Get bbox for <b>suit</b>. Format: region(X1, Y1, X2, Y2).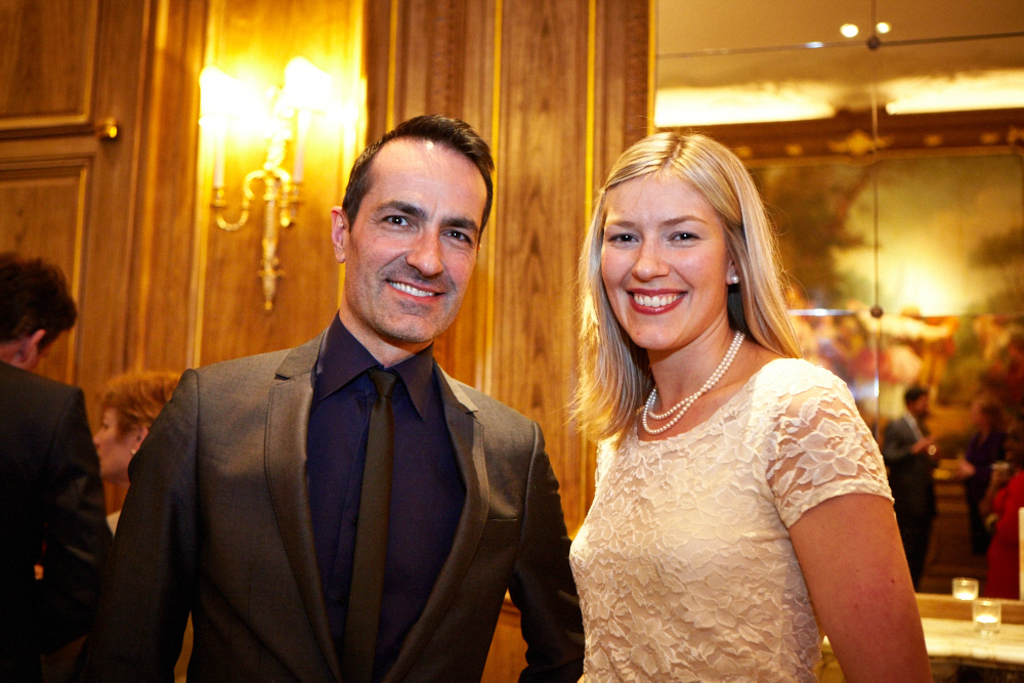
region(113, 325, 587, 682).
